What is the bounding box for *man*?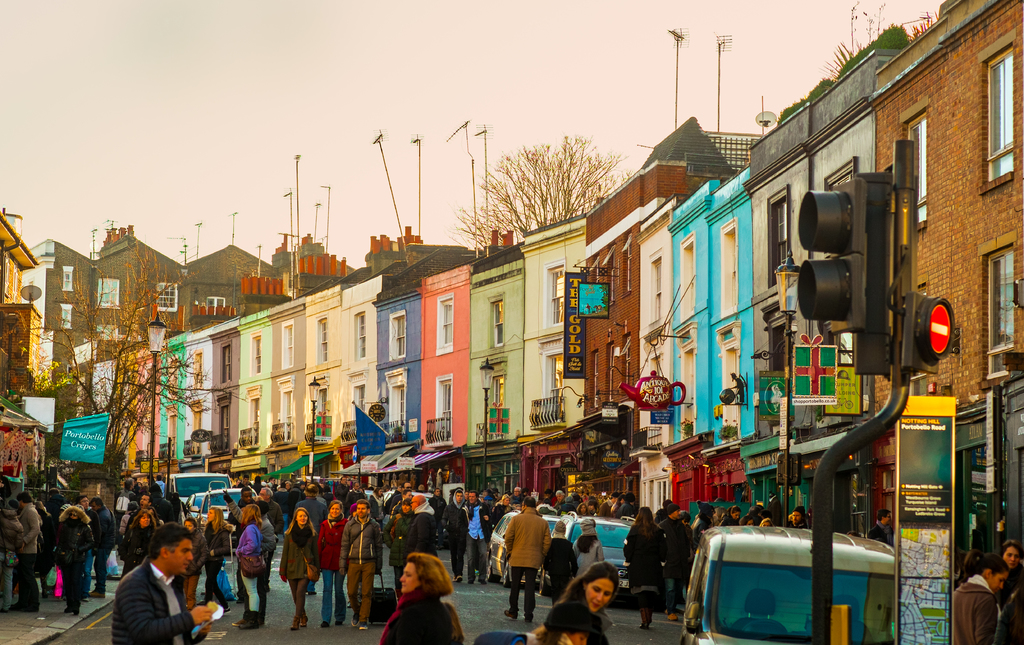
292,481,328,596.
